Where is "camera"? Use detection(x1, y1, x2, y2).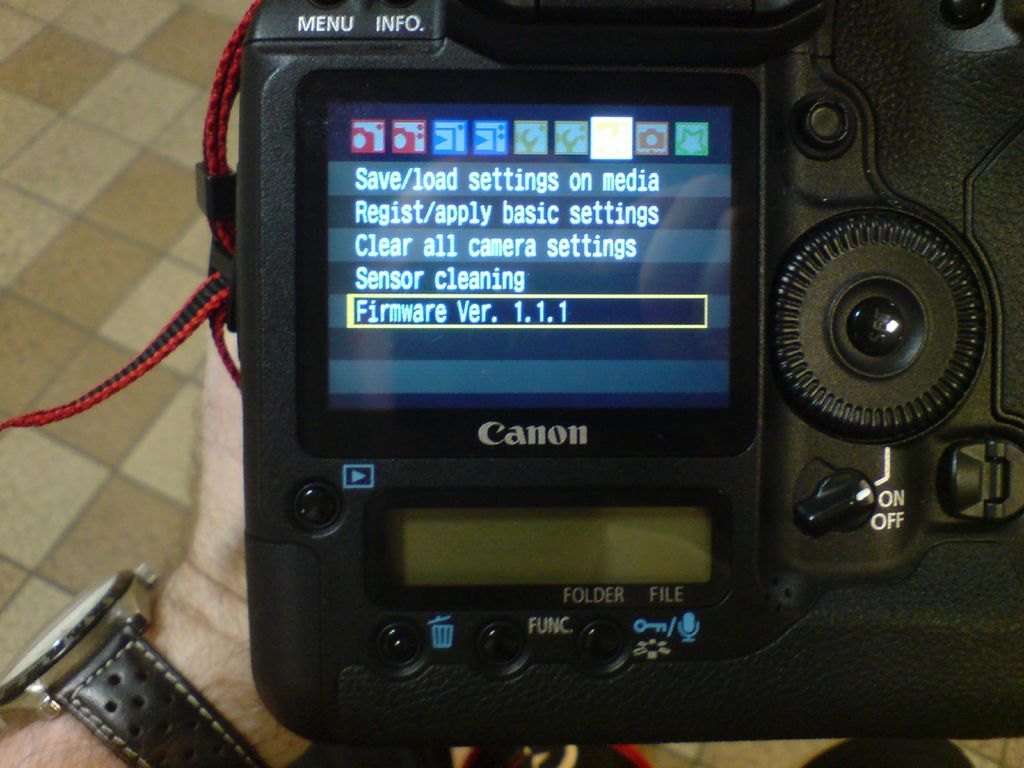
detection(133, 2, 1023, 751).
